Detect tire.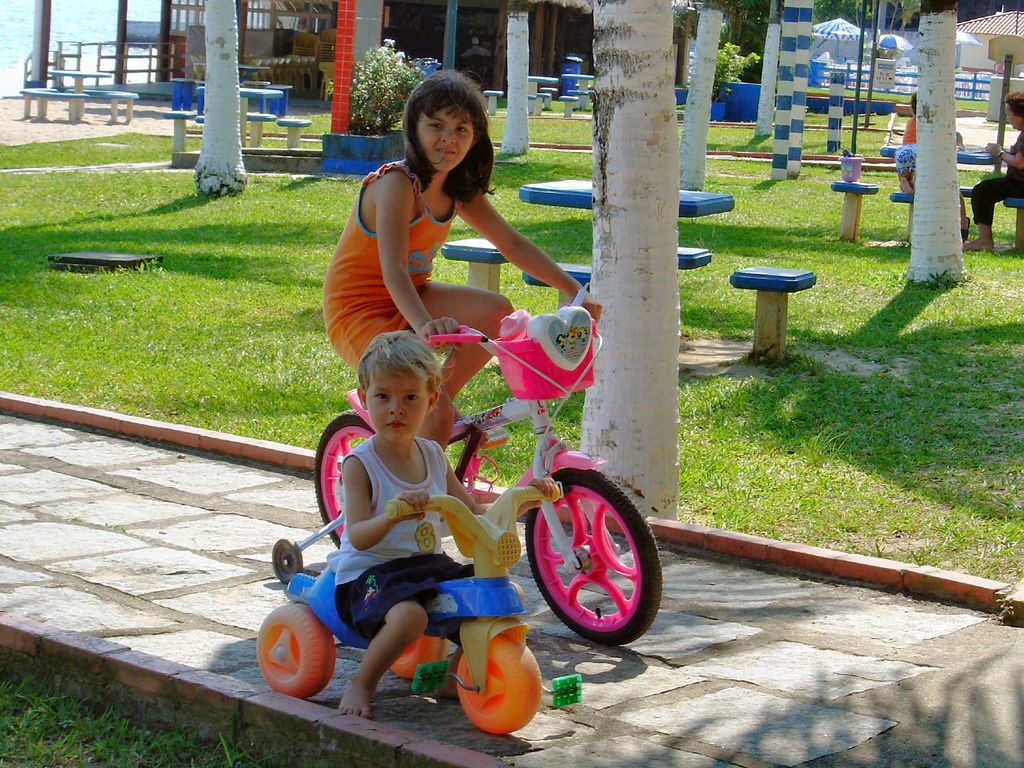
Detected at box(458, 636, 544, 736).
